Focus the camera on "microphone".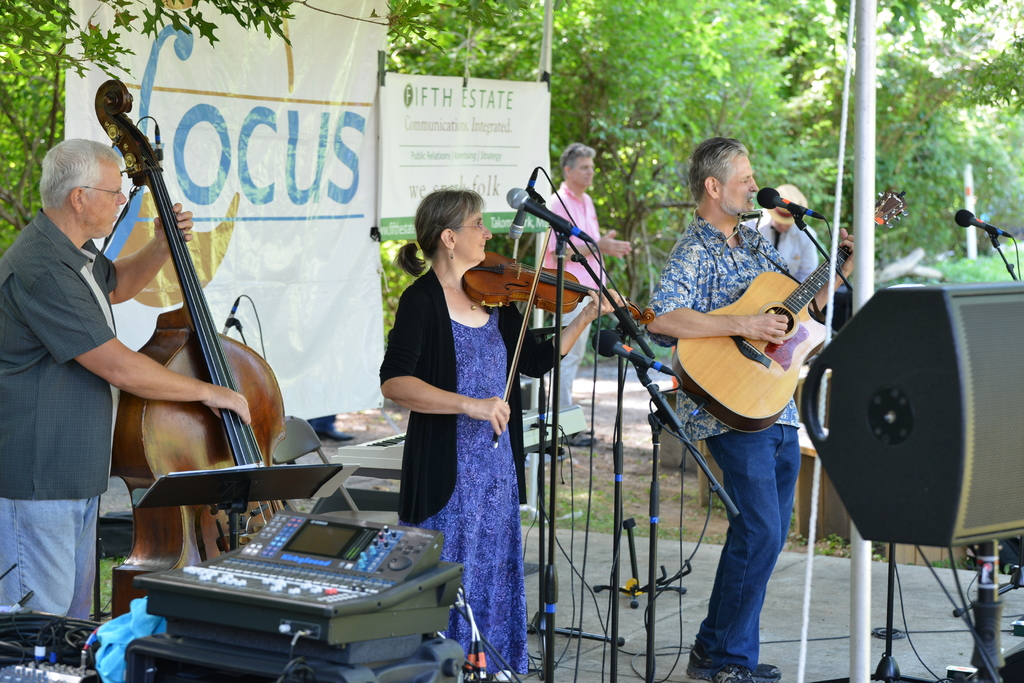
Focus region: locate(509, 168, 538, 237).
